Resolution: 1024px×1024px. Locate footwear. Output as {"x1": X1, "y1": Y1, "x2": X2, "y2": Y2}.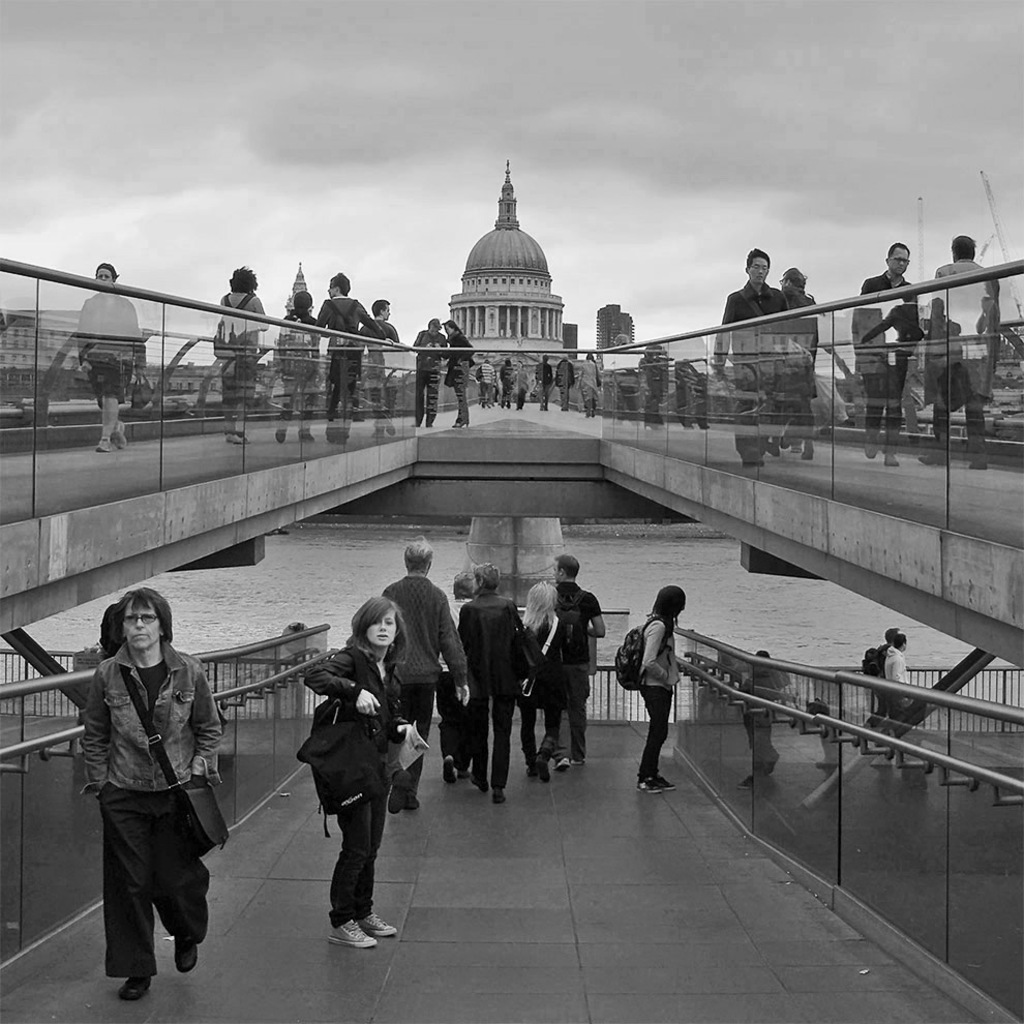
{"x1": 94, "y1": 438, "x2": 114, "y2": 452}.
